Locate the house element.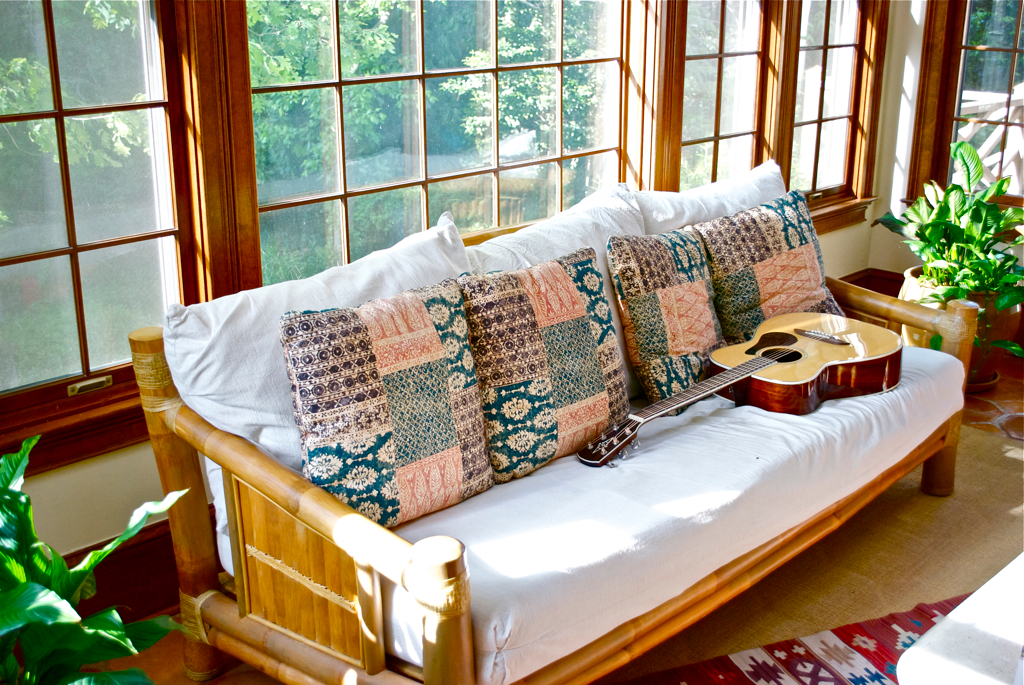
Element bbox: <bbox>0, 0, 1023, 684</bbox>.
